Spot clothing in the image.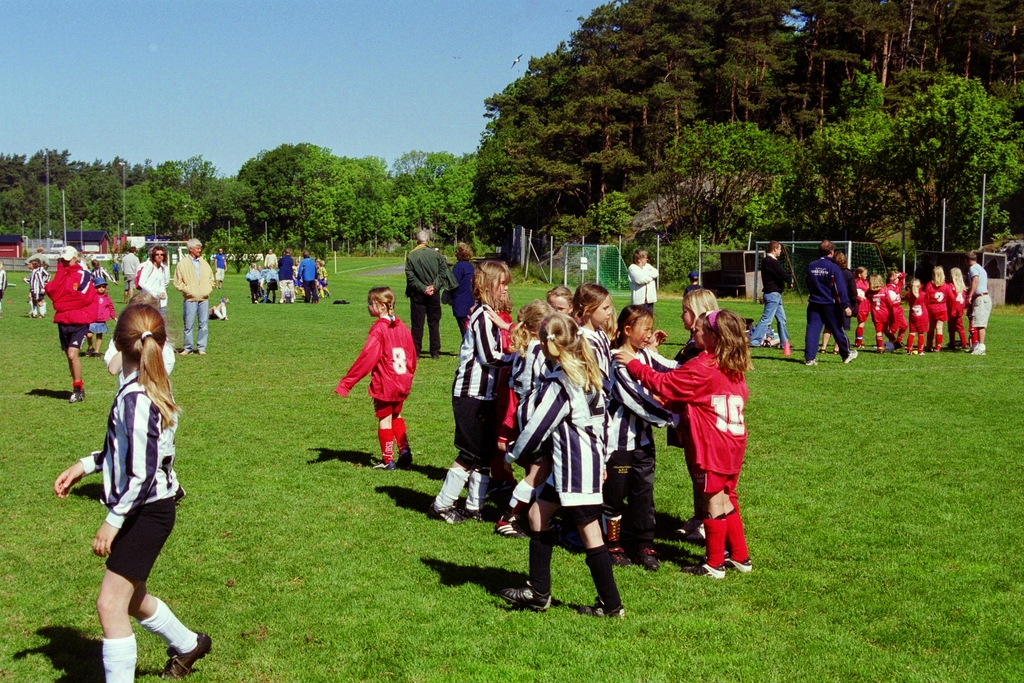
clothing found at (445, 258, 489, 331).
